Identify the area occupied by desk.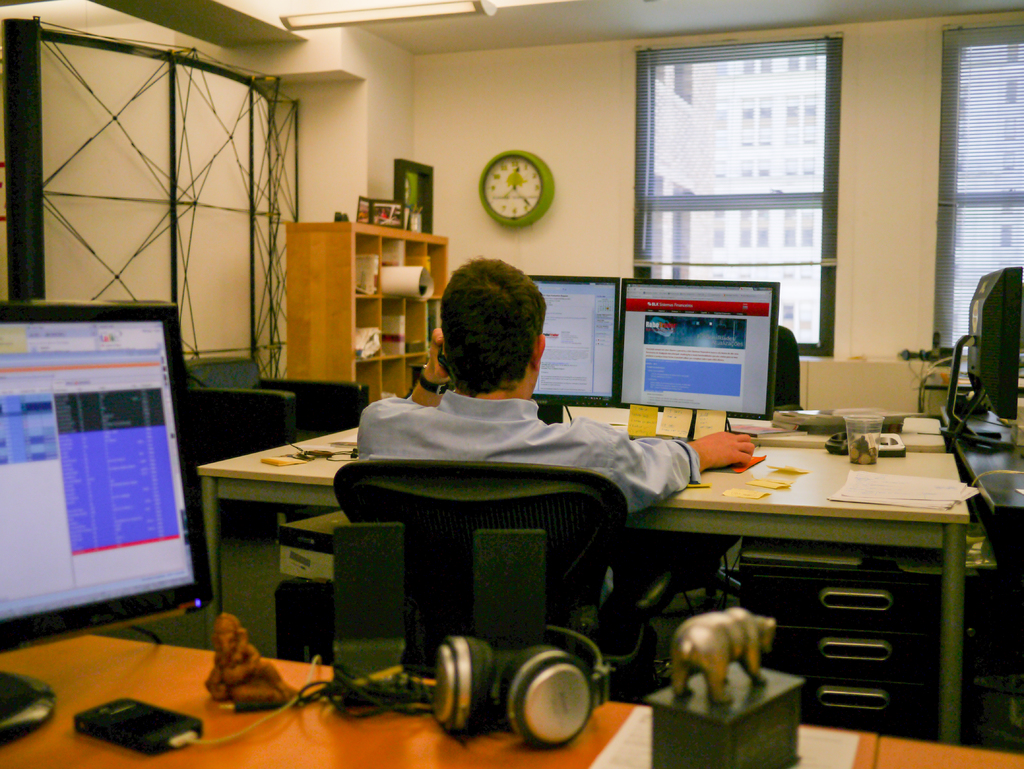
Area: 167:350:959:754.
